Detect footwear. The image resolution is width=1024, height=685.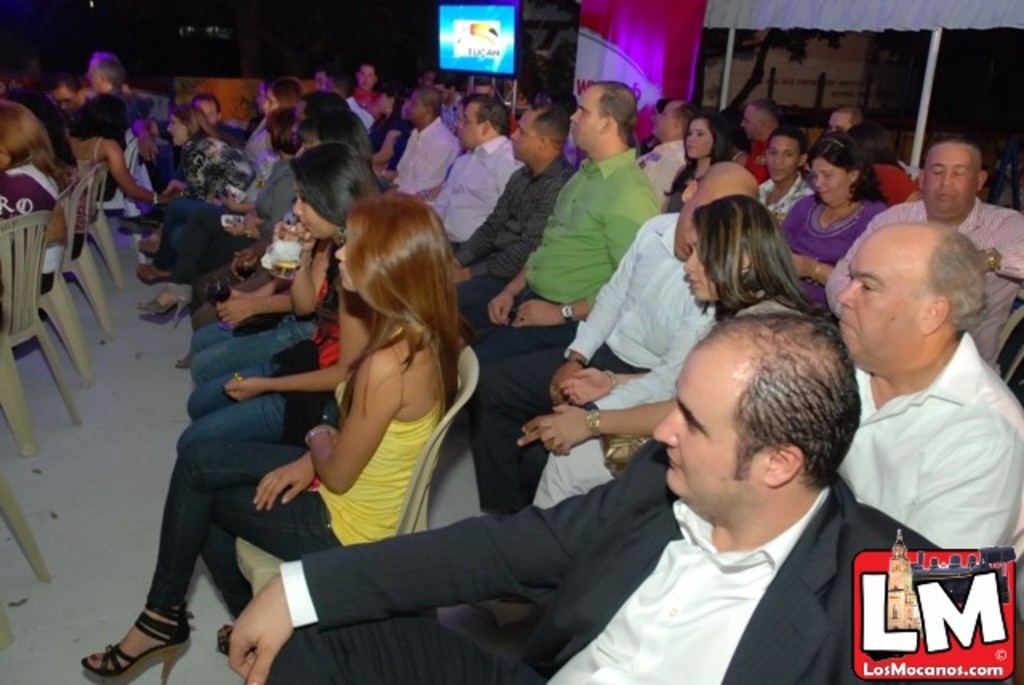
left=134, top=226, right=163, bottom=242.
